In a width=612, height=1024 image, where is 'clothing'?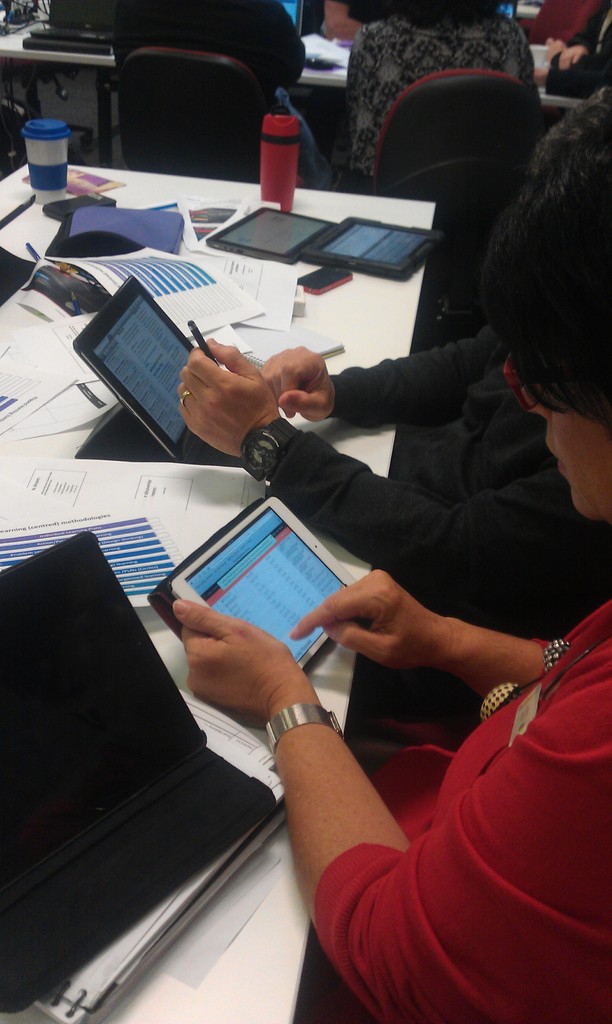
(left=342, top=588, right=611, bottom=1023).
